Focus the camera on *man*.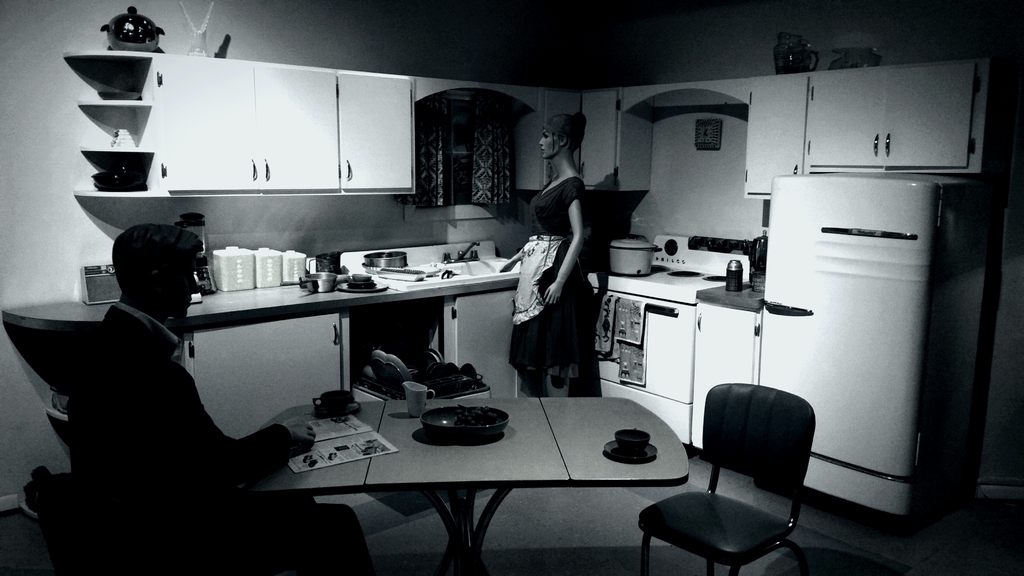
Focus region: [67,222,376,573].
